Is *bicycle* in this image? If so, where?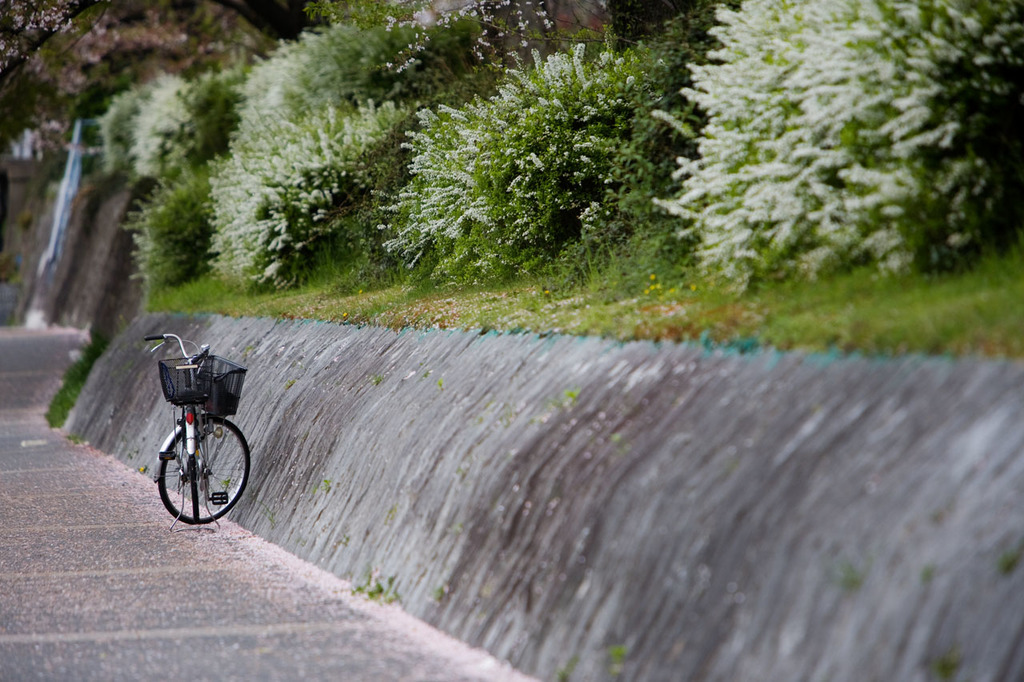
Yes, at 137 336 254 529.
